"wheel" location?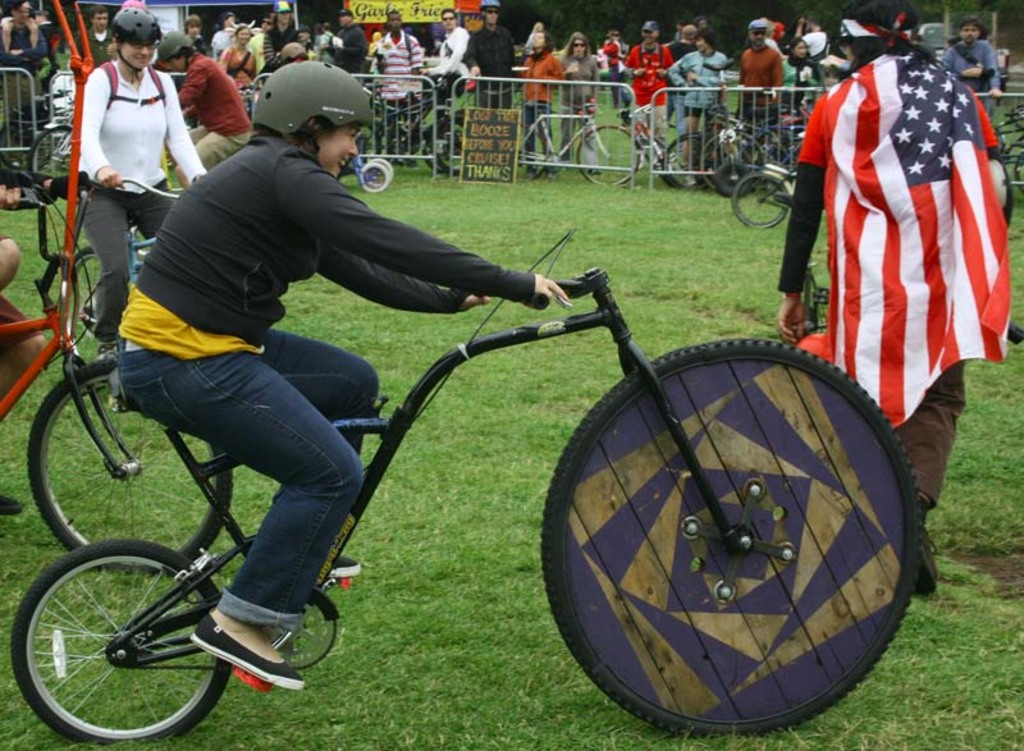
{"x1": 573, "y1": 123, "x2": 645, "y2": 187}
